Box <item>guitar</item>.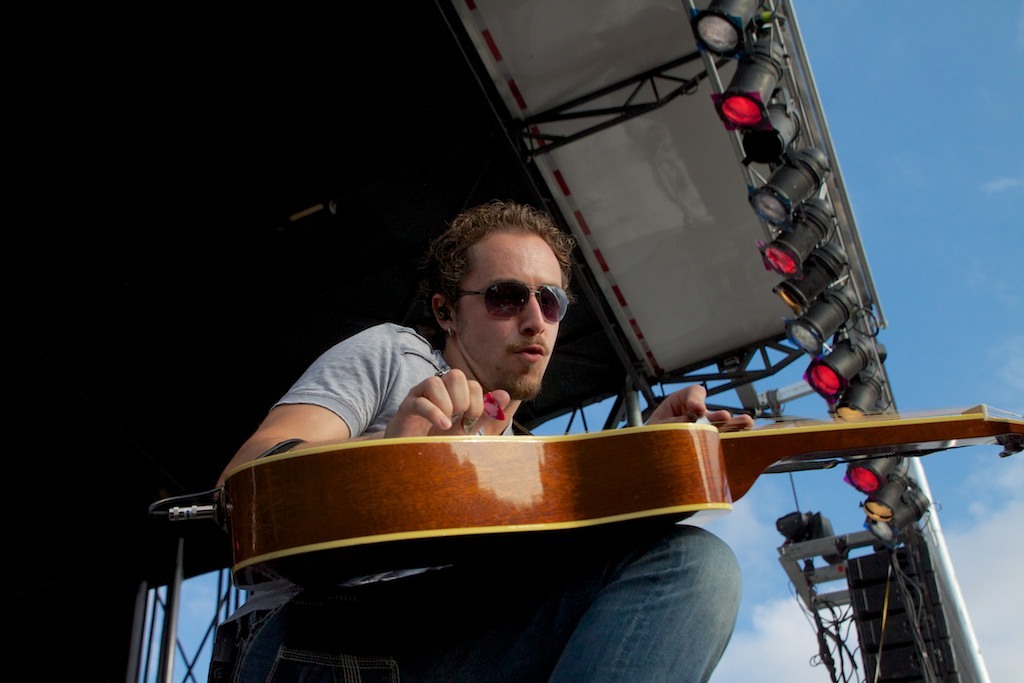
x1=224, y1=402, x2=1023, y2=596.
